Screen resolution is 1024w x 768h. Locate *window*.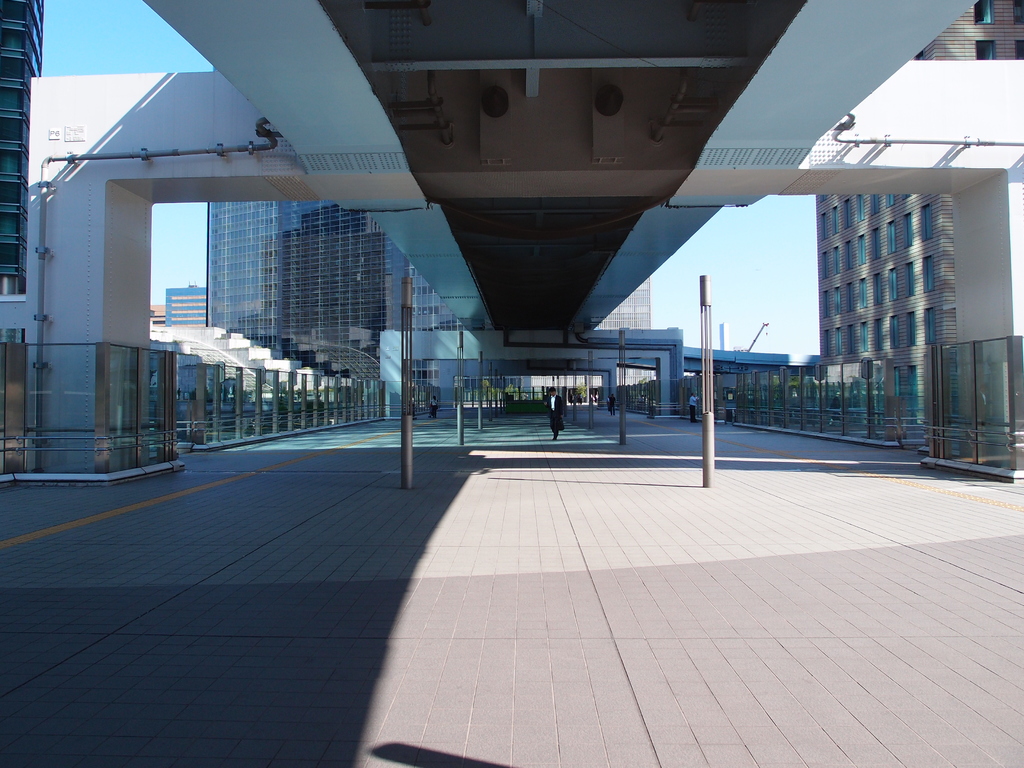
Rect(821, 289, 828, 315).
